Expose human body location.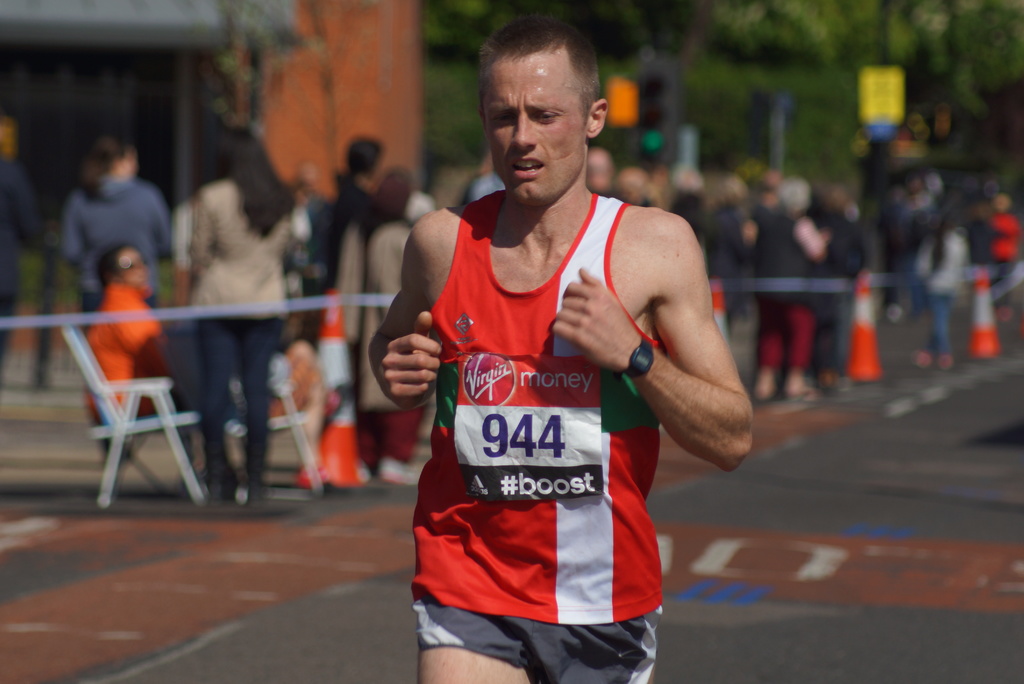
Exposed at region(76, 241, 184, 439).
